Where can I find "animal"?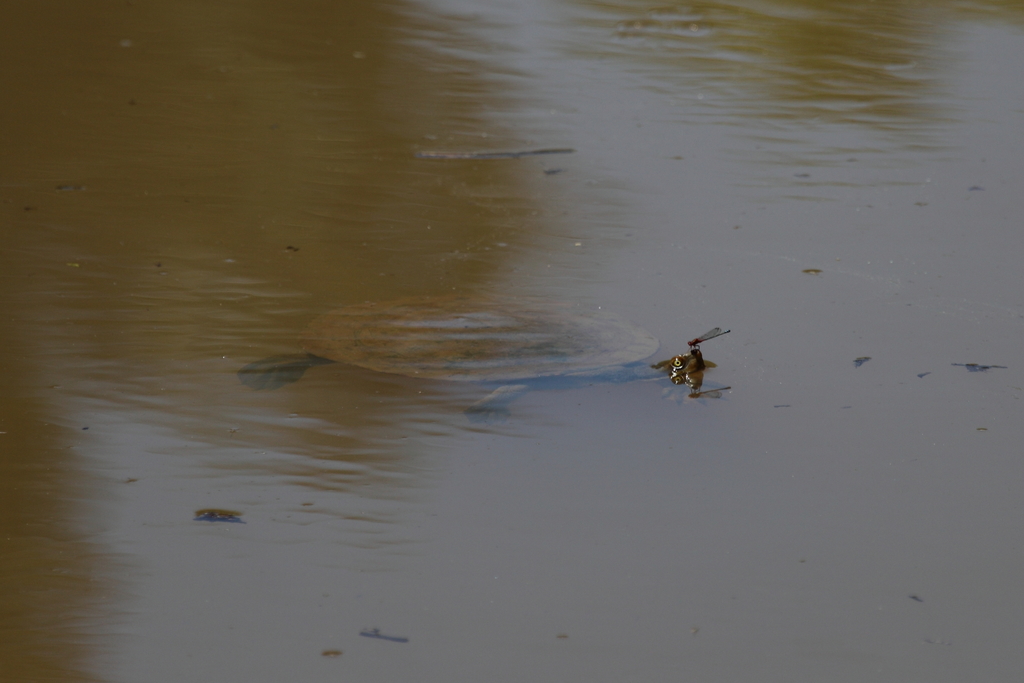
You can find it at crop(239, 293, 726, 423).
